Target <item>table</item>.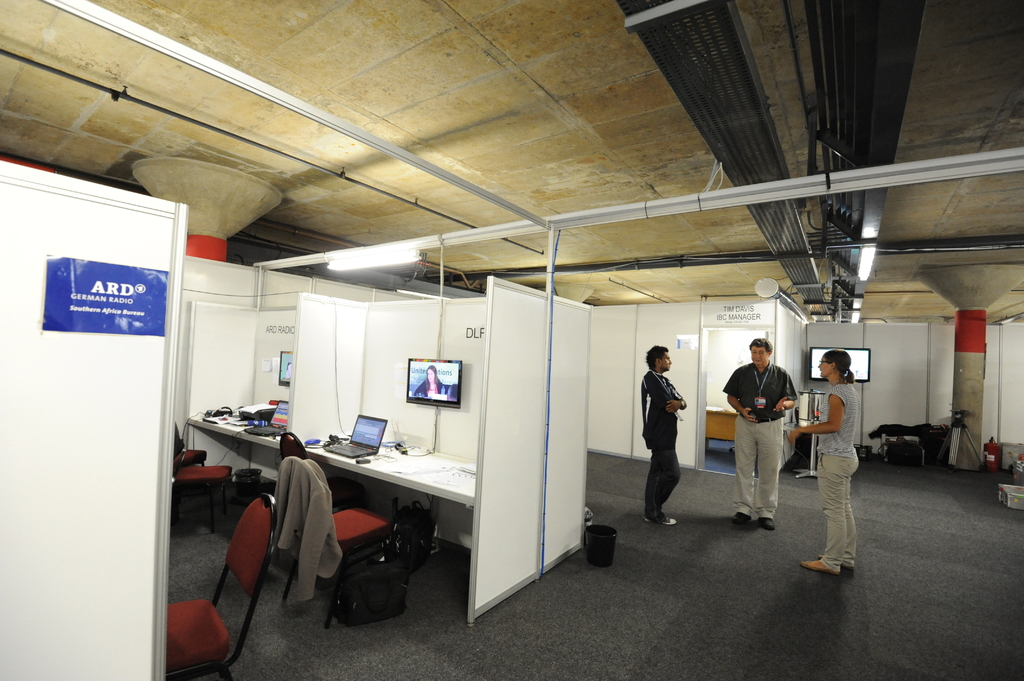
Target region: x1=188, y1=401, x2=287, y2=447.
